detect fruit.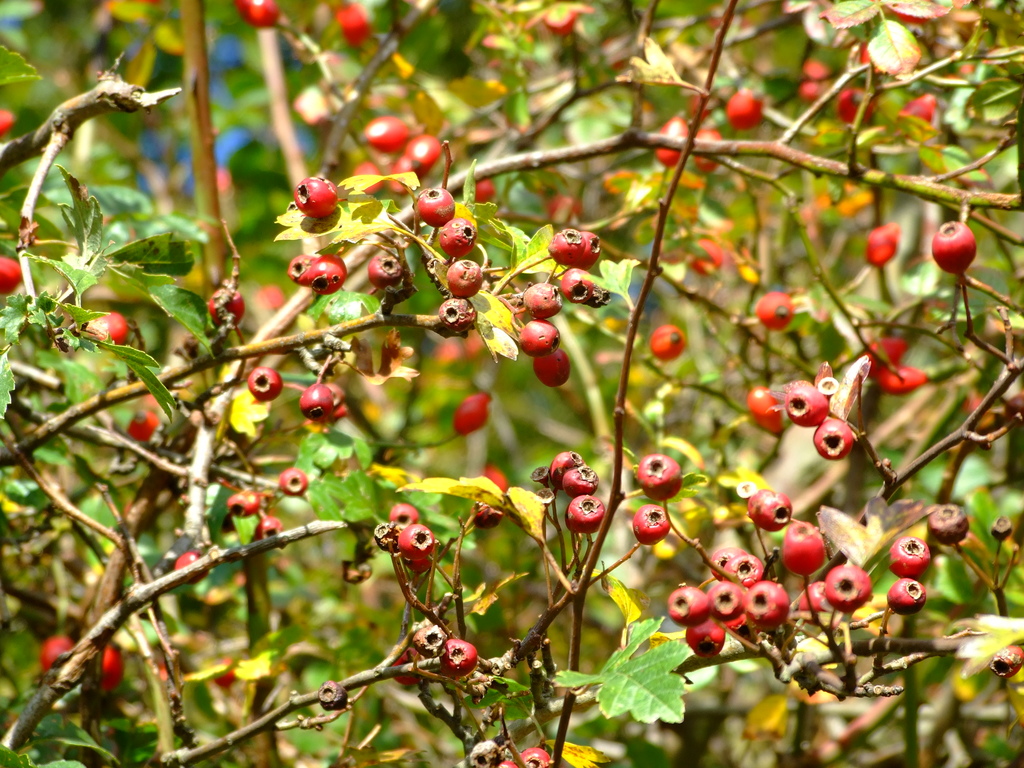
Detected at detection(650, 323, 688, 363).
